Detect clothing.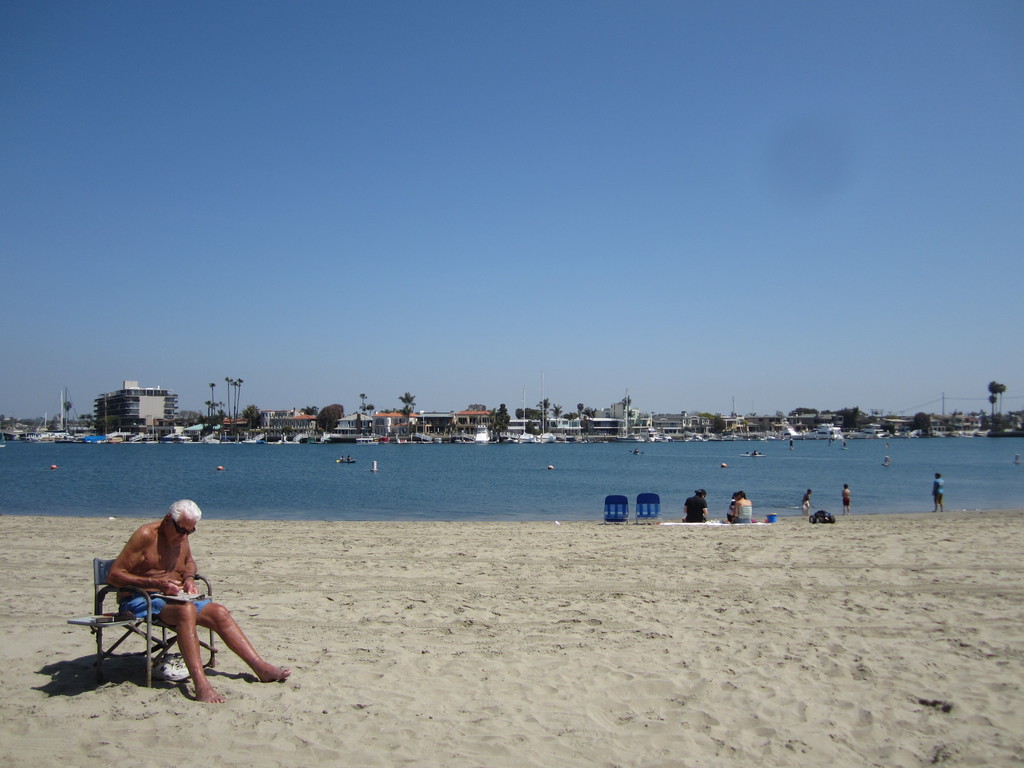
Detected at x1=683 y1=497 x2=705 y2=525.
